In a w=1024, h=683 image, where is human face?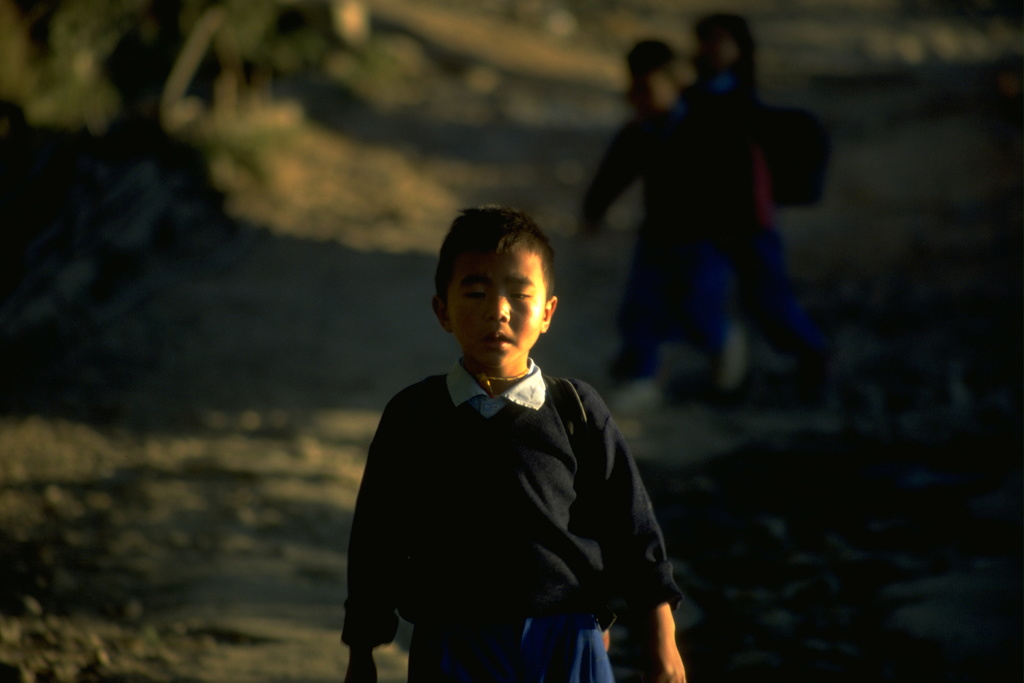
[x1=444, y1=247, x2=545, y2=377].
